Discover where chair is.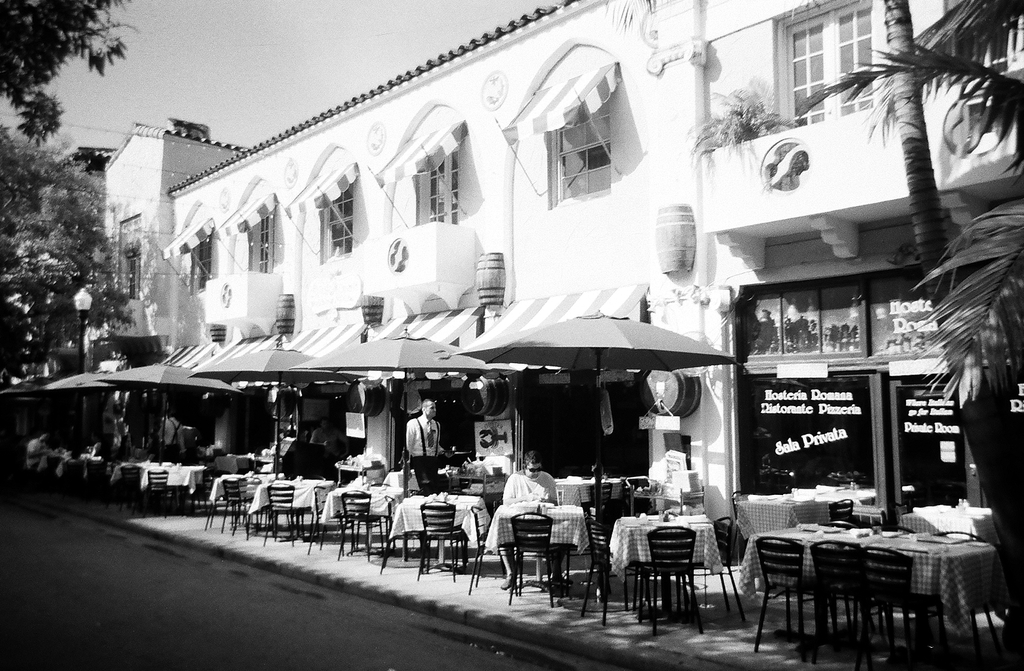
Discovered at l=236, t=474, r=272, b=543.
